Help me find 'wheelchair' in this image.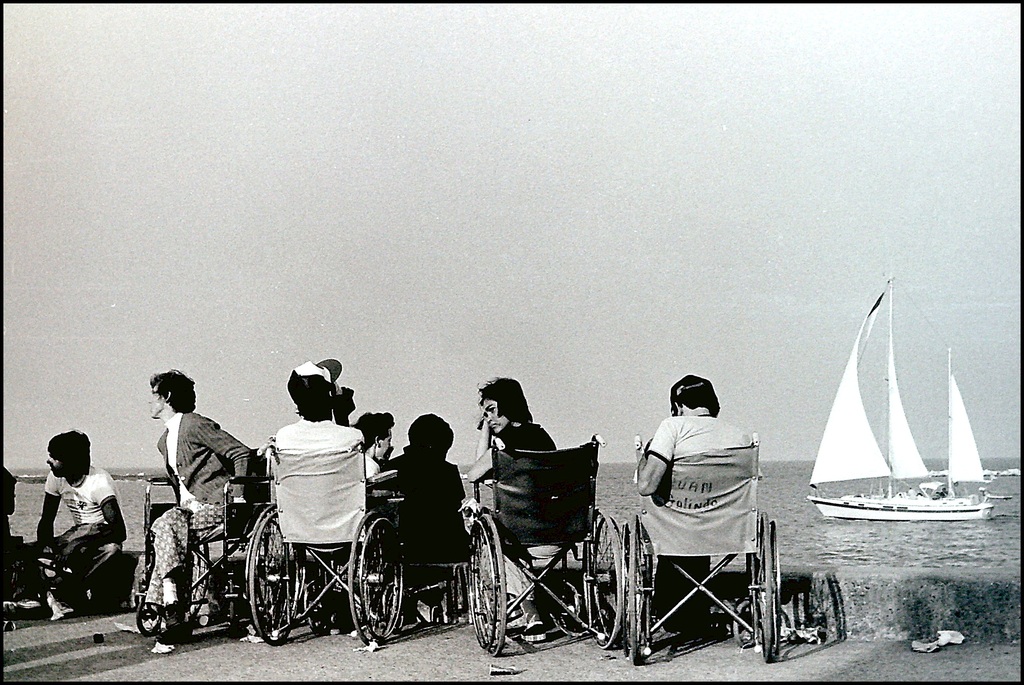
Found it: 373/481/508/659.
